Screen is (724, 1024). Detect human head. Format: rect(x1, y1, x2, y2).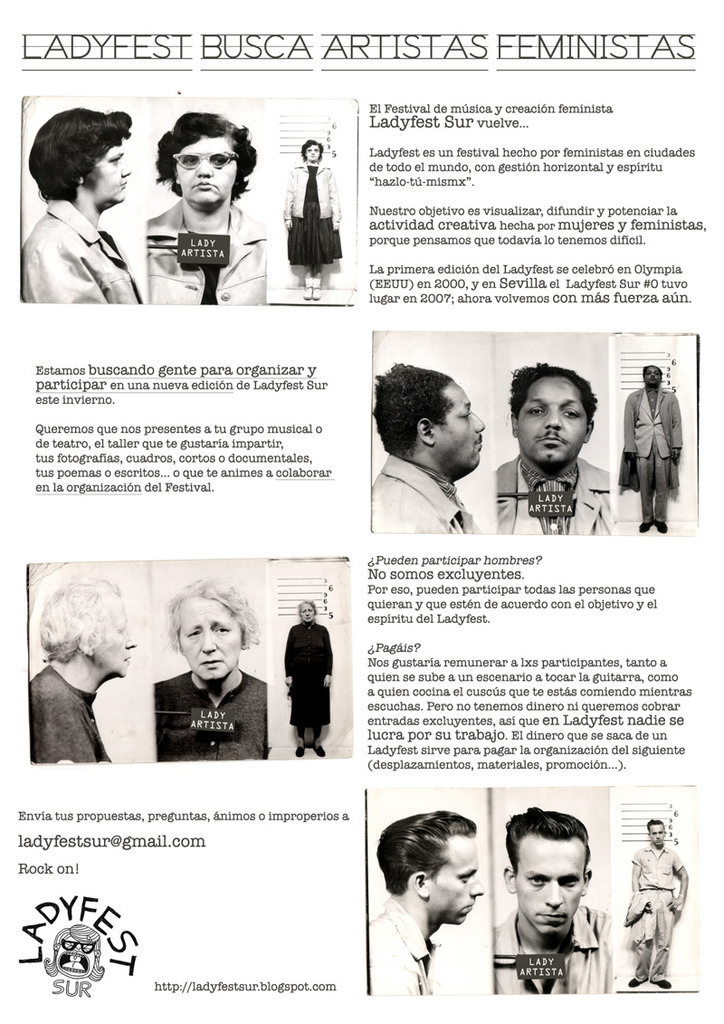
rect(25, 107, 133, 209).
